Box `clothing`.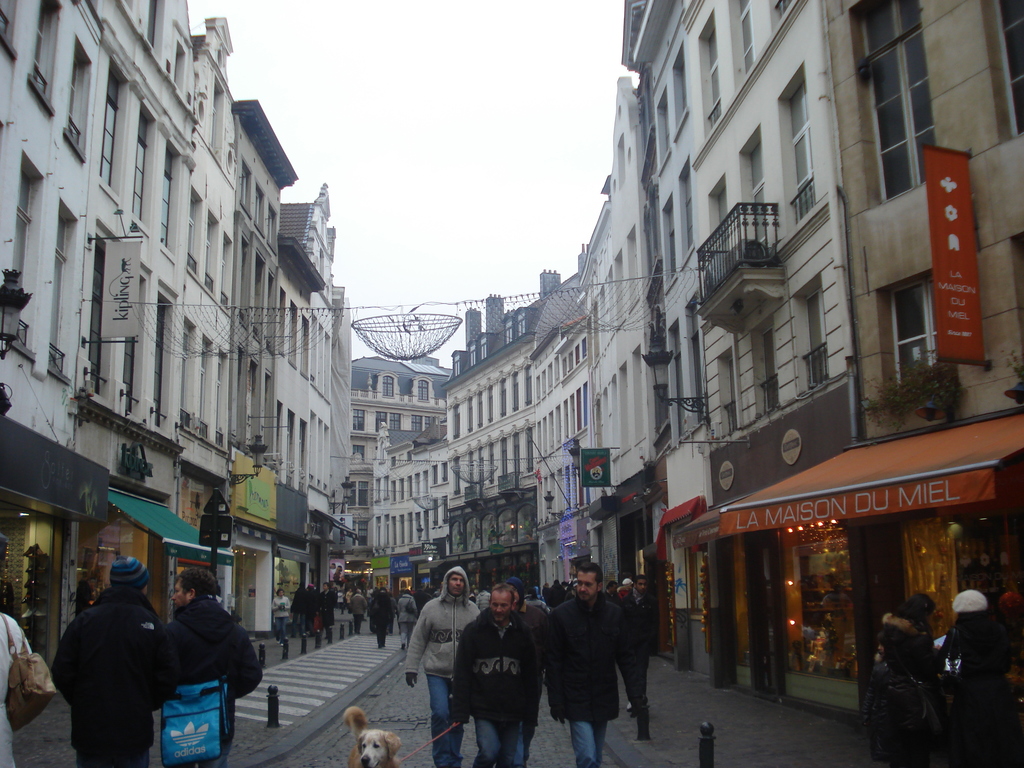
(564, 588, 575, 598).
